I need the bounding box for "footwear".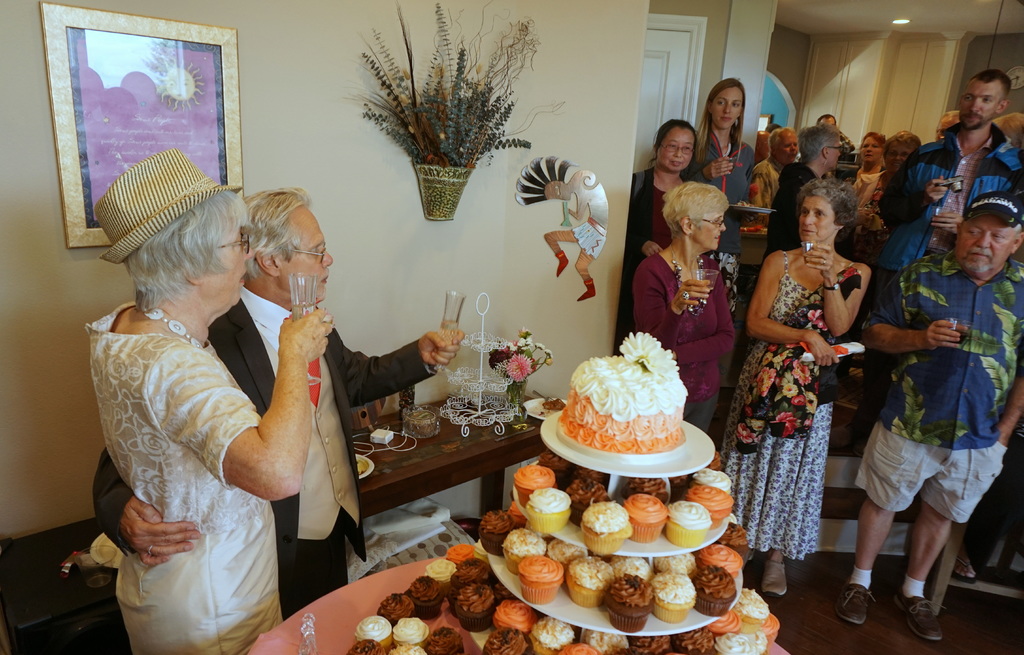
Here it is: crop(836, 583, 870, 624).
